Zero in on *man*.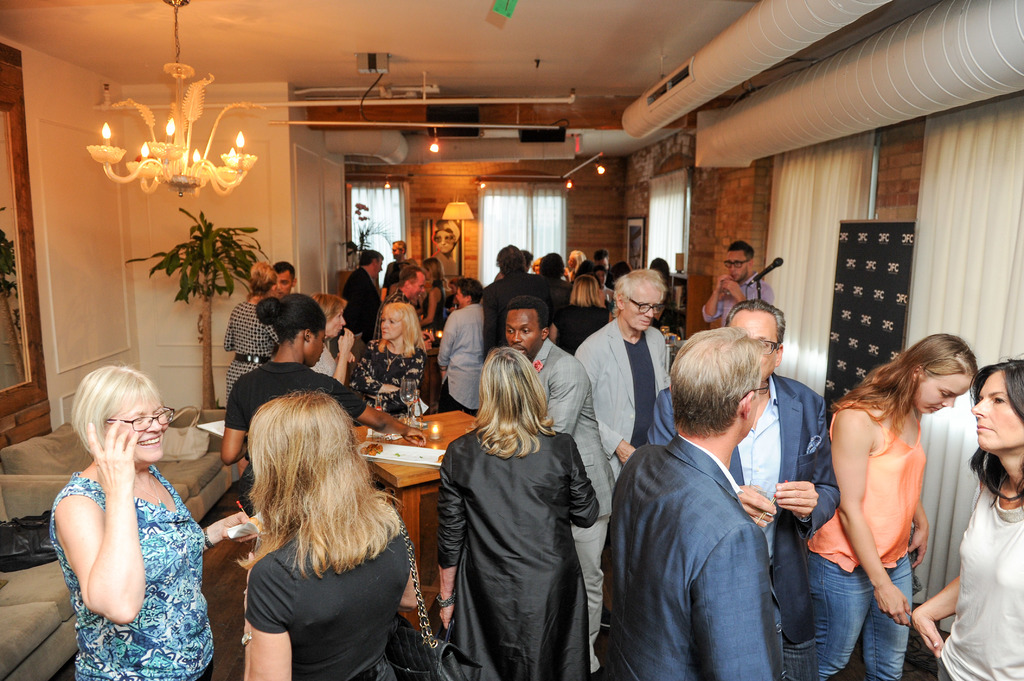
Zeroed in: <bbox>575, 268, 687, 476</bbox>.
